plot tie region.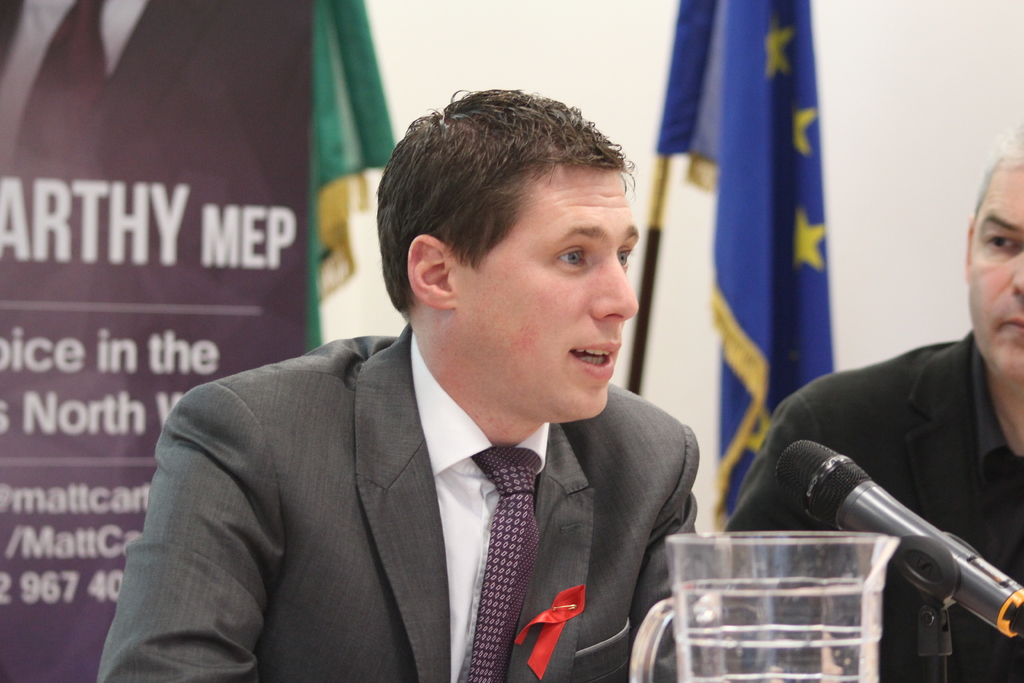
Plotted at locate(465, 445, 544, 682).
